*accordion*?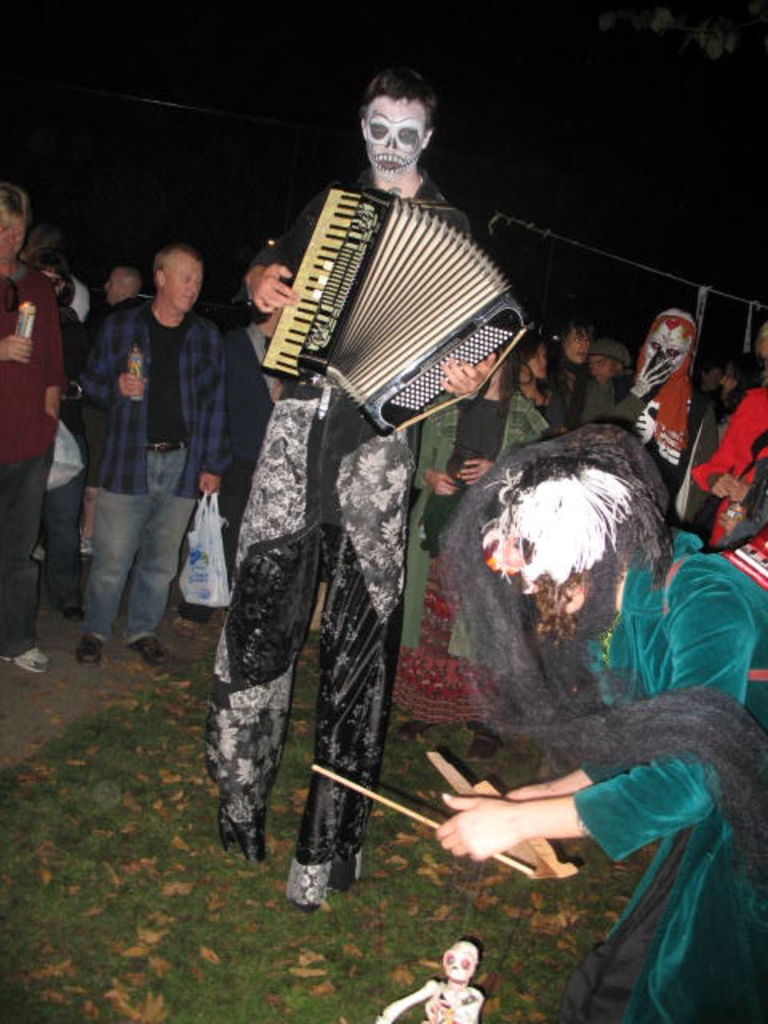
259, 178, 536, 443
